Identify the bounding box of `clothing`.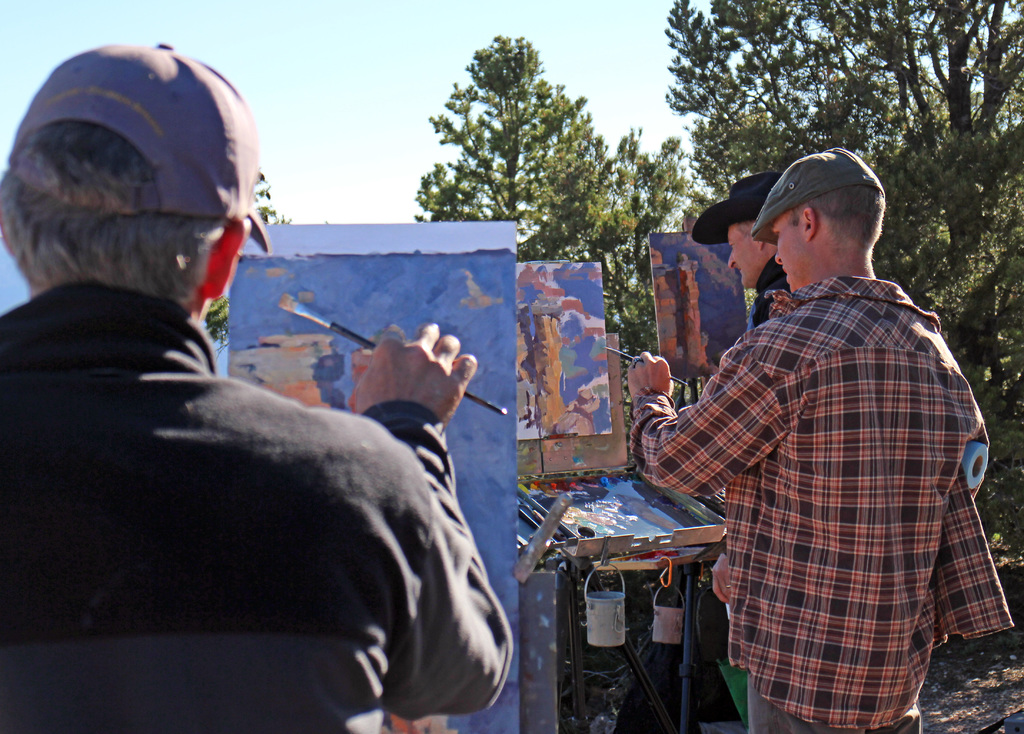
bbox=(0, 277, 512, 733).
